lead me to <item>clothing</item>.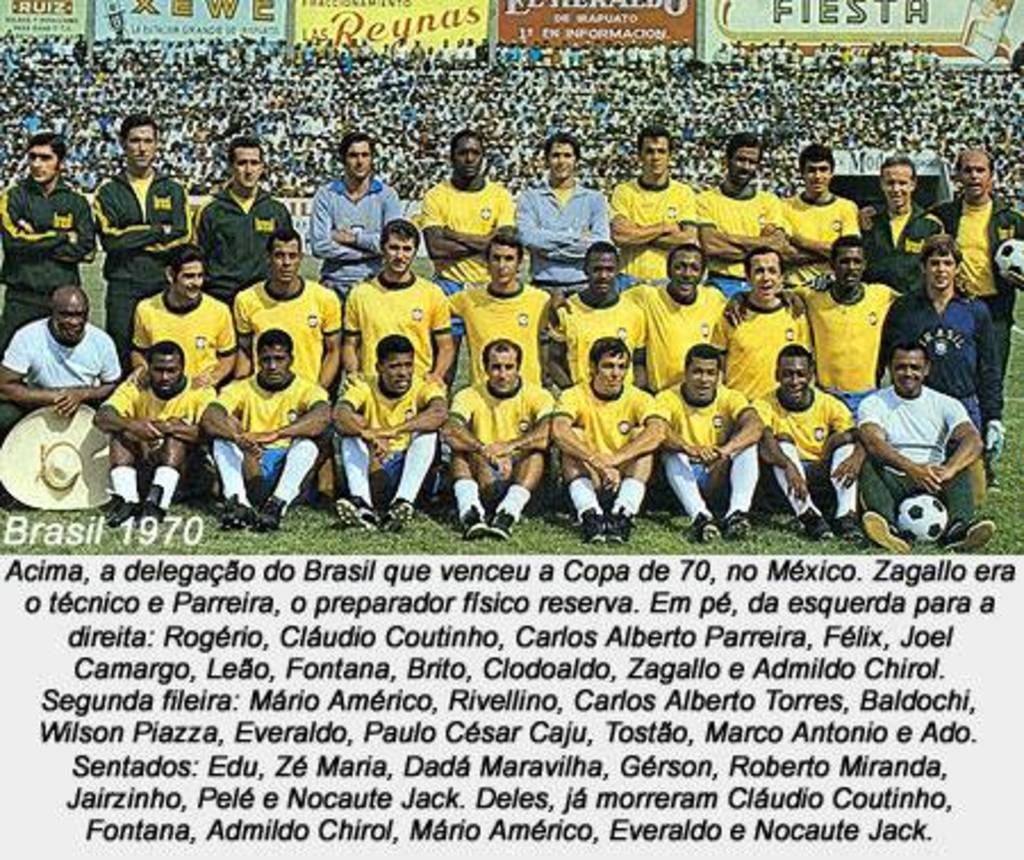
Lead to (x1=455, y1=480, x2=492, y2=526).
